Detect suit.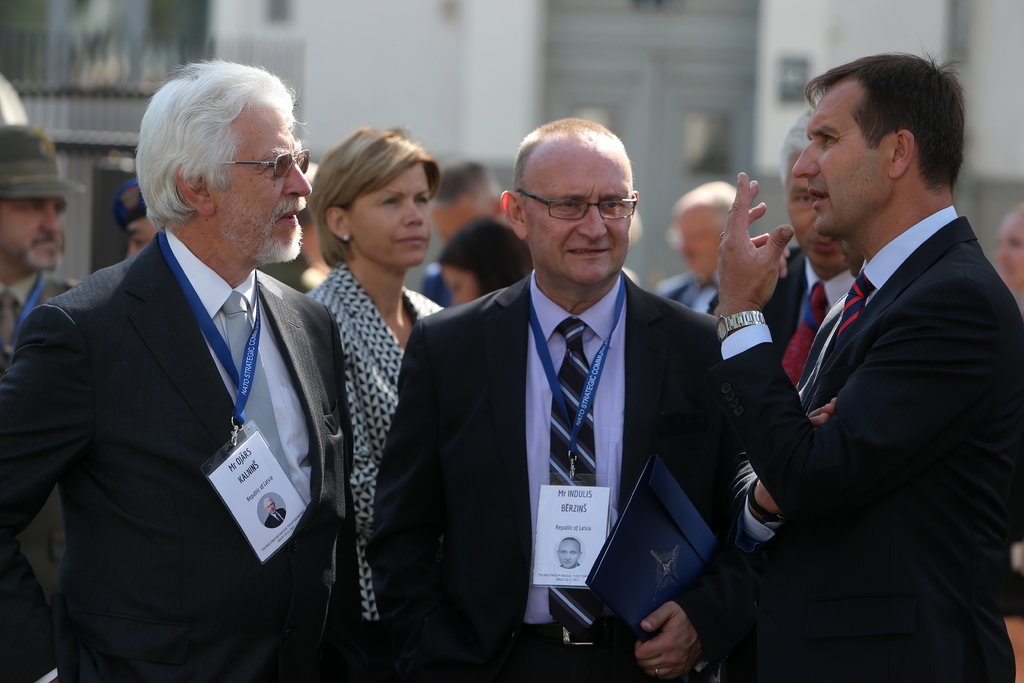
Detected at 739 59 1016 680.
